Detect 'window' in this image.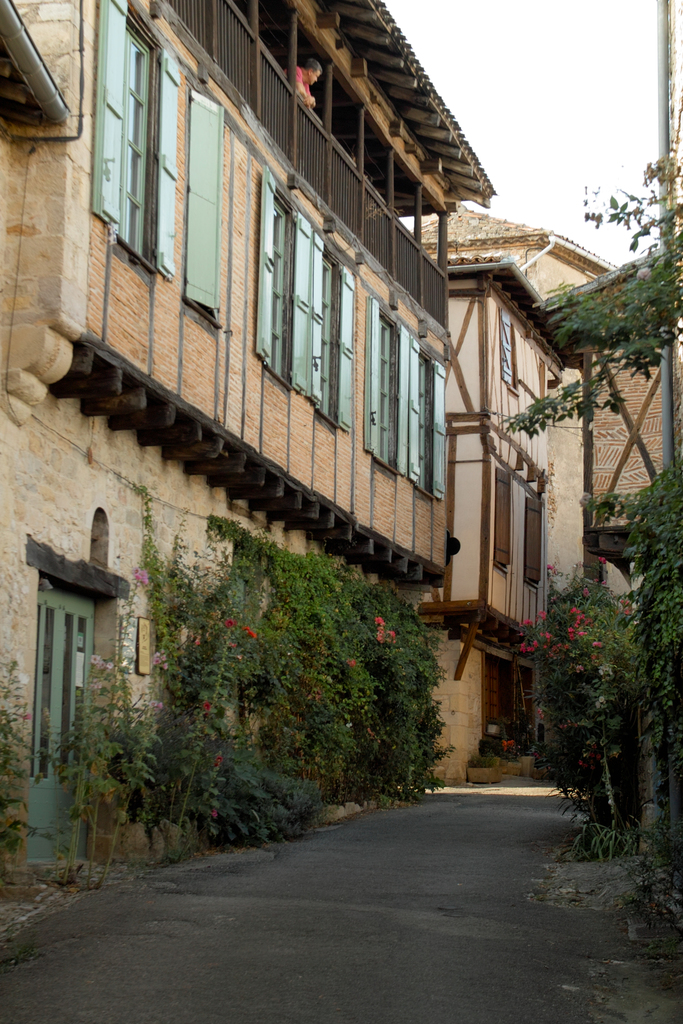
Detection: [x1=371, y1=312, x2=452, y2=489].
